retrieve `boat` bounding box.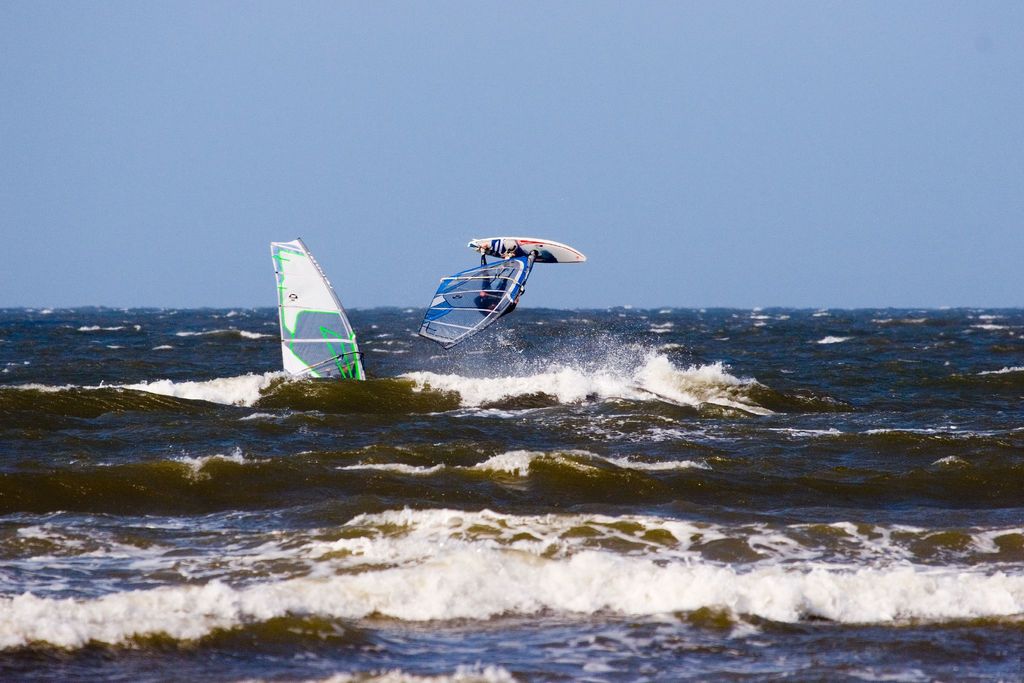
Bounding box: bbox(416, 235, 586, 352).
